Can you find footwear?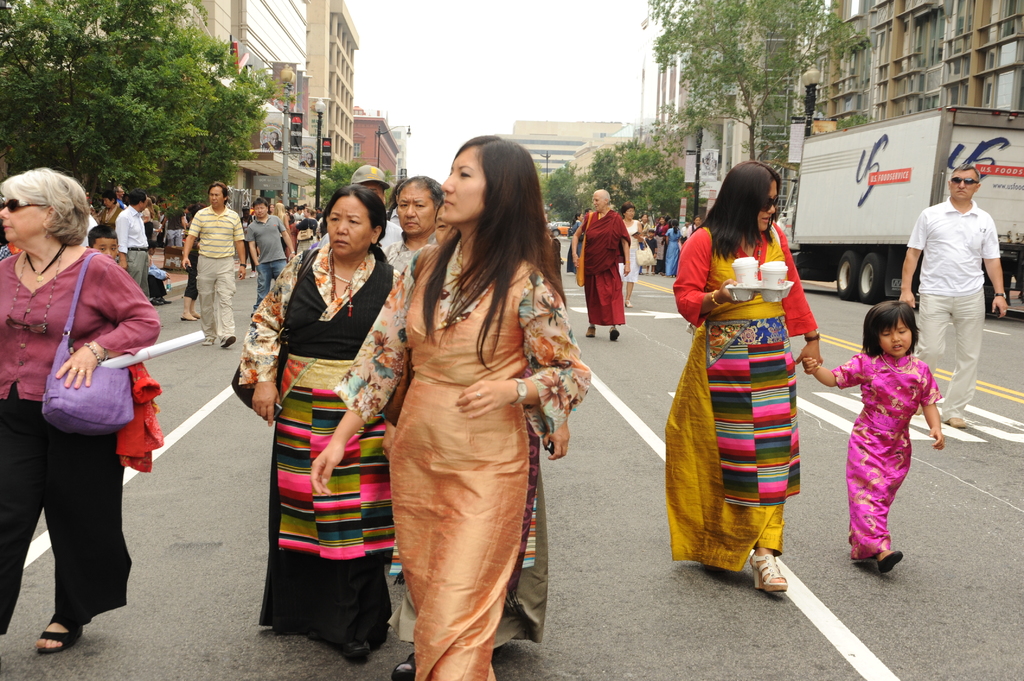
Yes, bounding box: box(145, 296, 164, 308).
